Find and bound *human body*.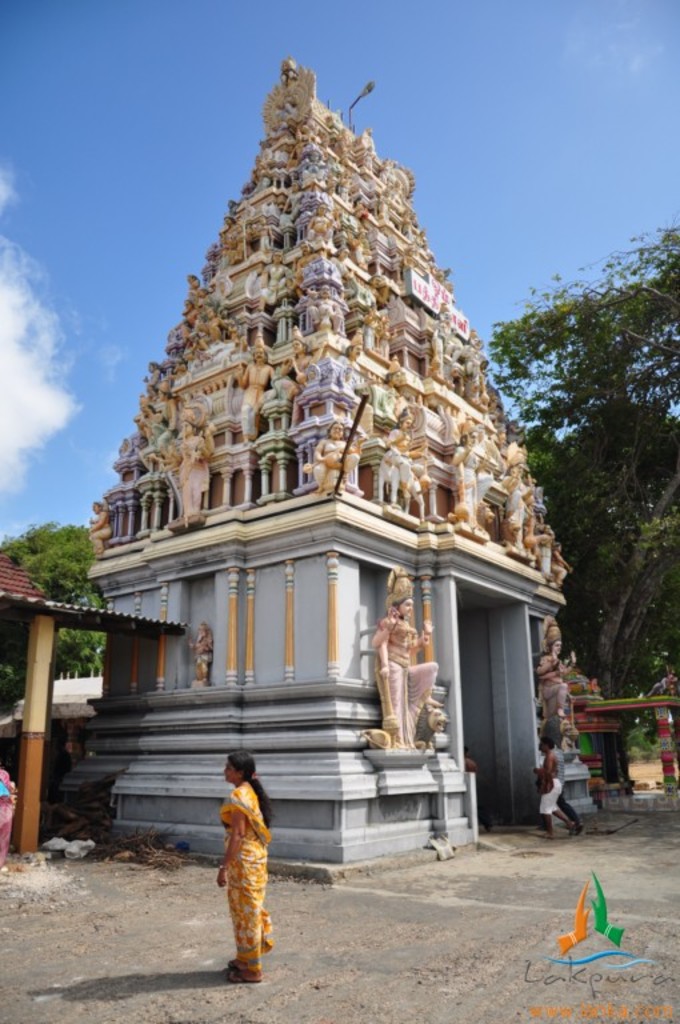
Bound: 535,648,576,719.
